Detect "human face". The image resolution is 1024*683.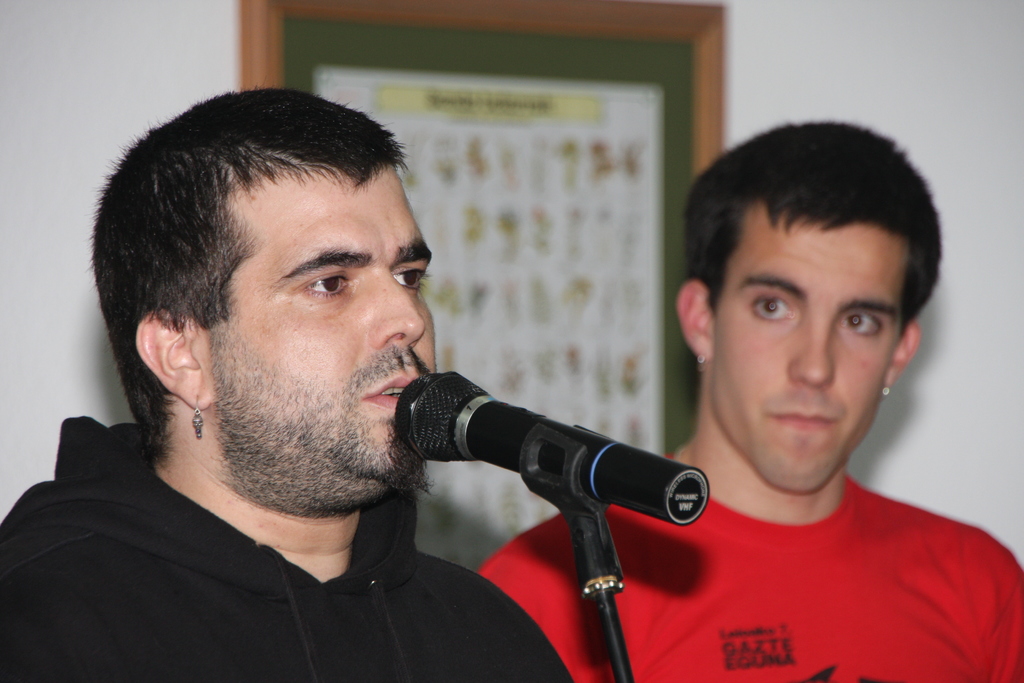
pyautogui.locateOnScreen(206, 164, 435, 494).
